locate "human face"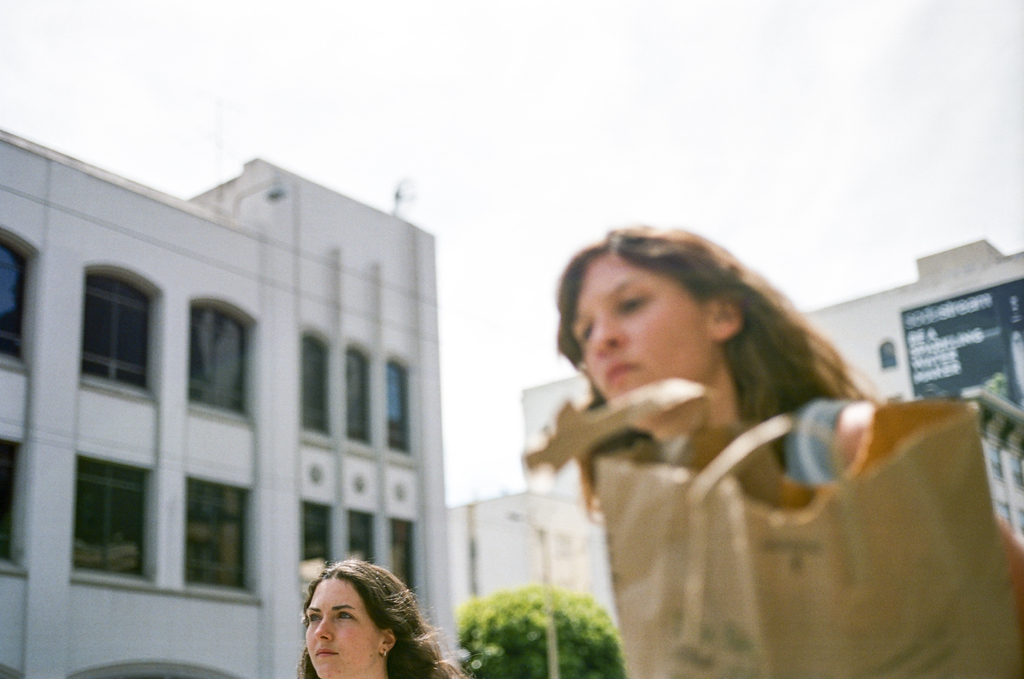
[left=565, top=253, right=714, bottom=426]
